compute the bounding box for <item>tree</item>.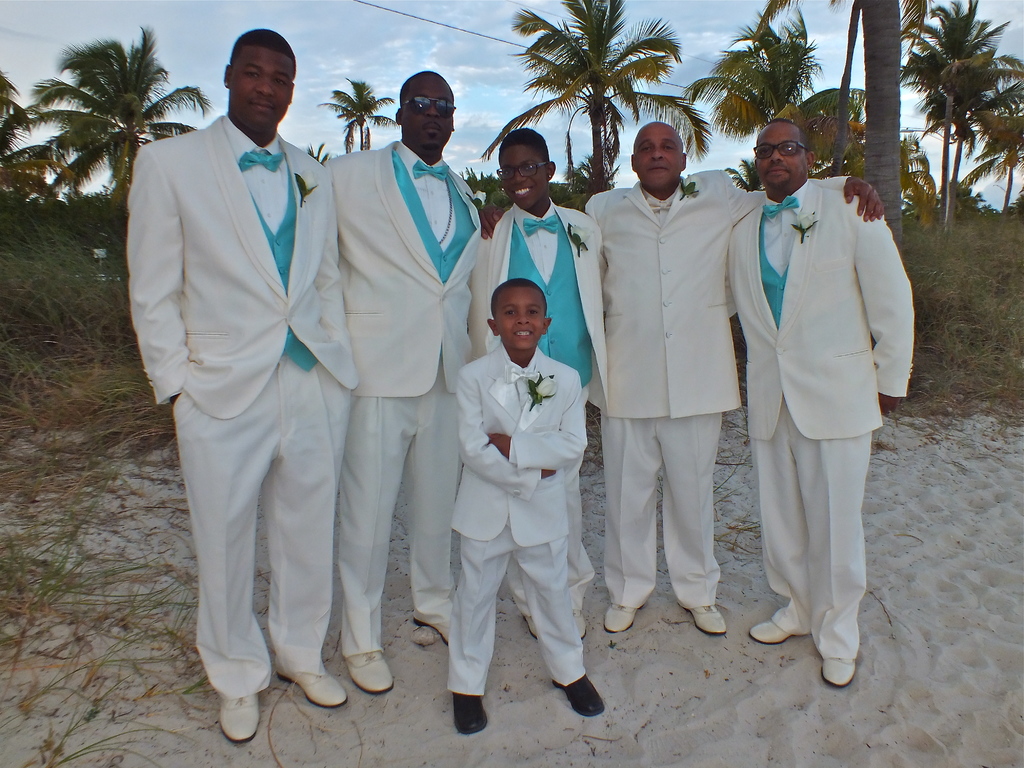
<box>950,45,1018,222</box>.
